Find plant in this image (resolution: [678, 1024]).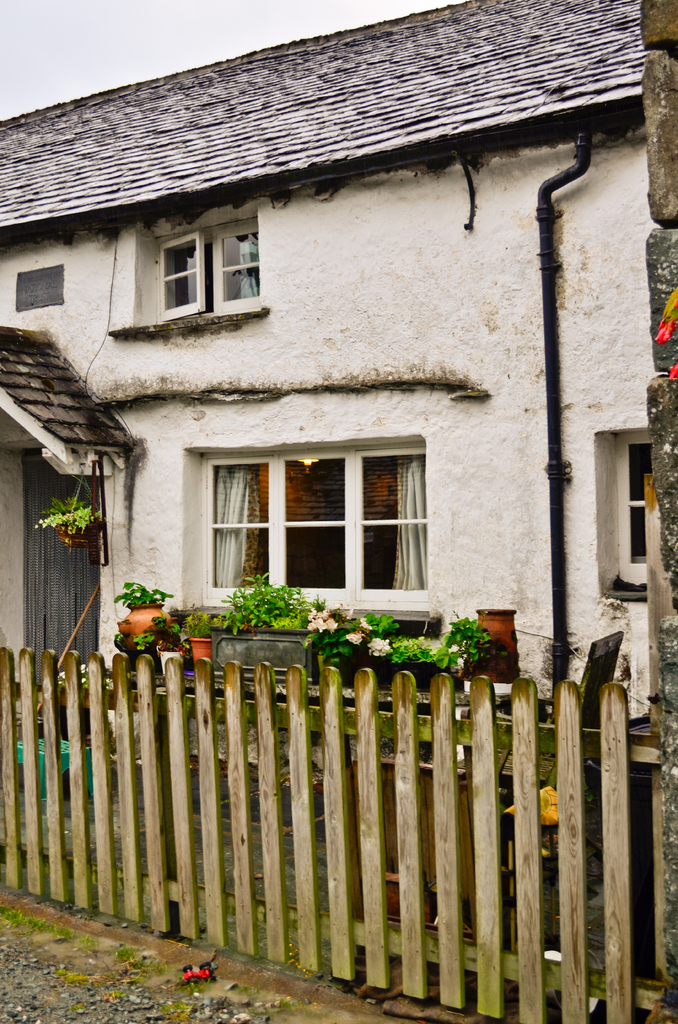
crop(202, 566, 314, 630).
